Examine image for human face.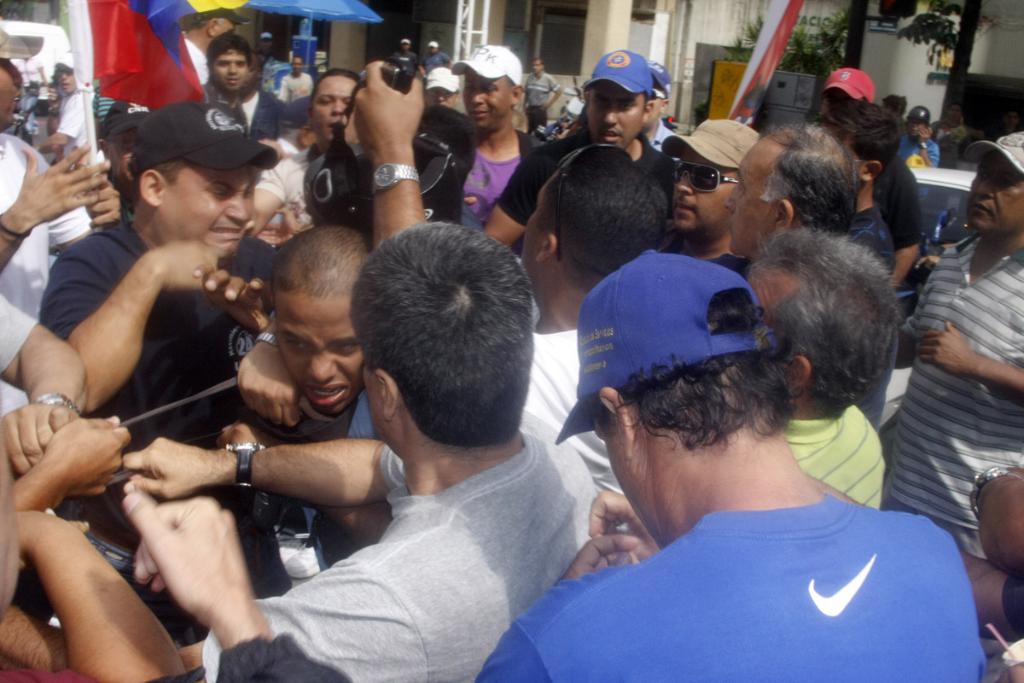
Examination result: crop(218, 6, 233, 24).
